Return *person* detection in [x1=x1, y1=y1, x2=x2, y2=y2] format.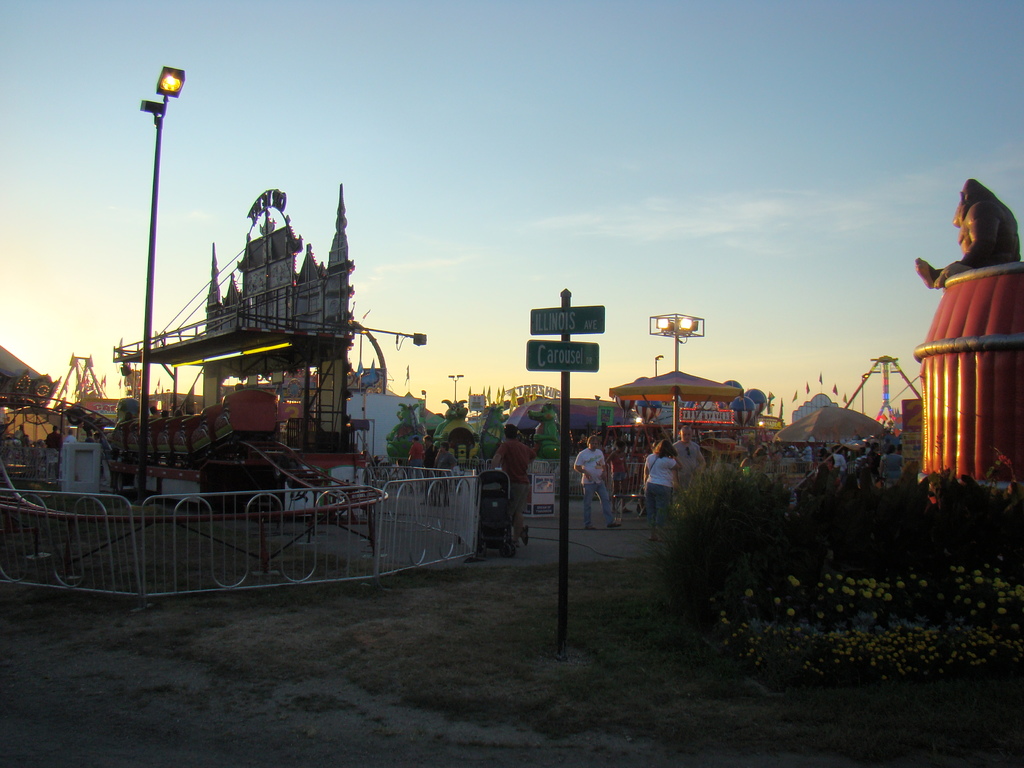
[x1=493, y1=426, x2=540, y2=541].
